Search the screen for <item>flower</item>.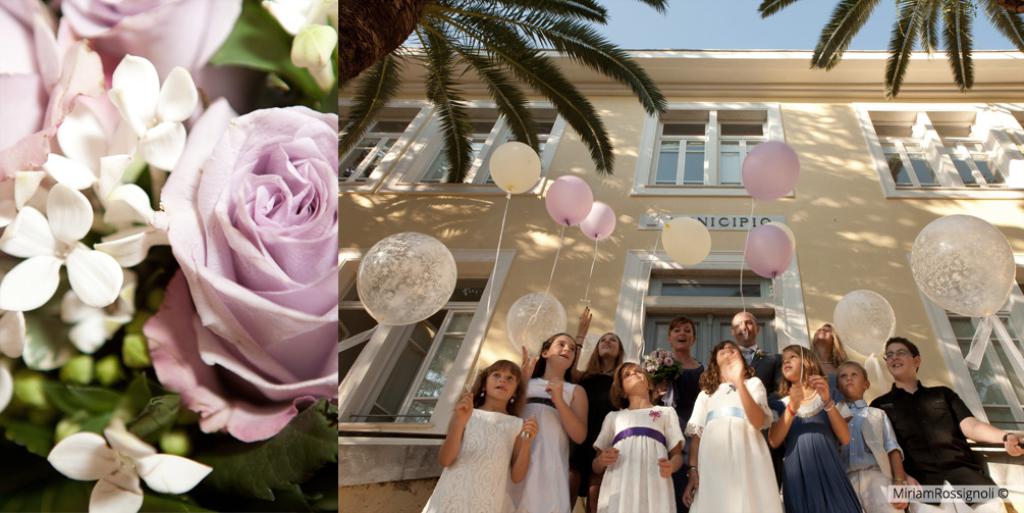
Found at <box>51,0,254,101</box>.
